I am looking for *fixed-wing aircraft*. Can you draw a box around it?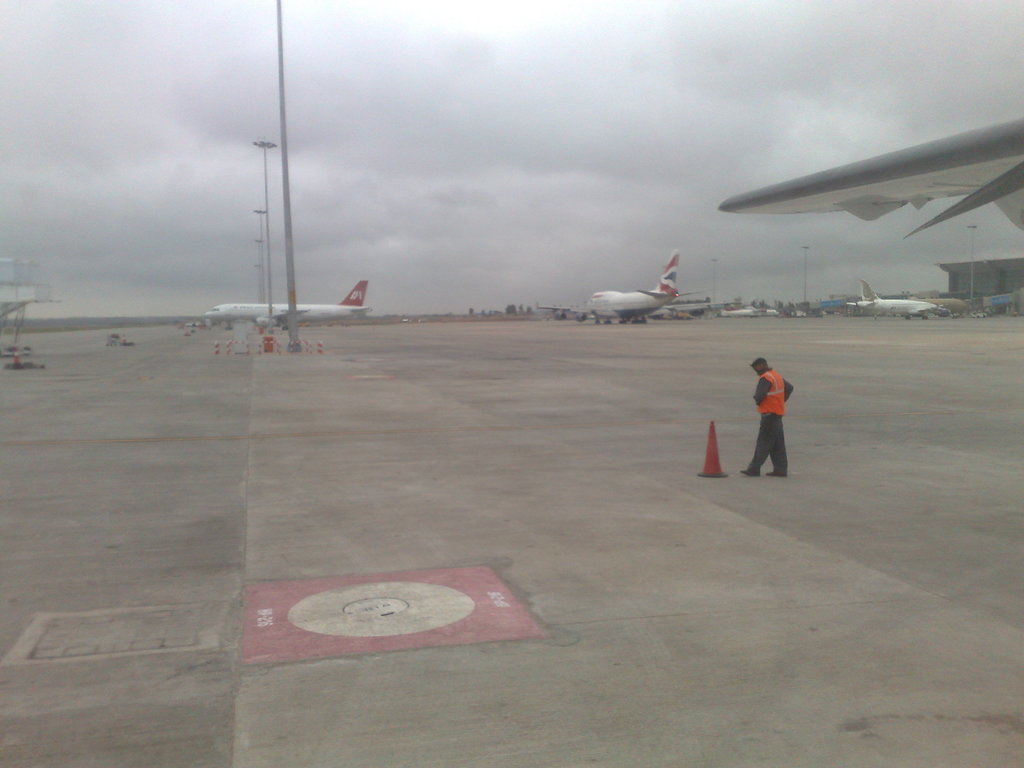
Sure, the bounding box is 206/278/371/331.
